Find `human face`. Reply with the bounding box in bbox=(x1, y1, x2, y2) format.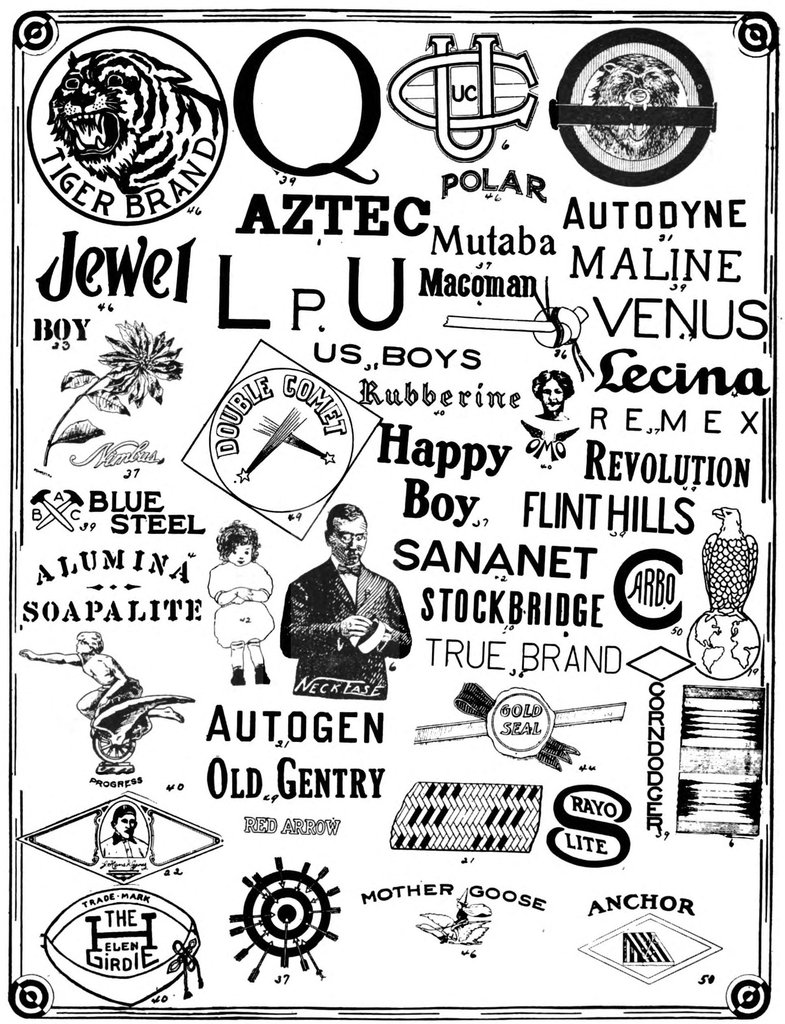
bbox=(229, 538, 255, 569).
